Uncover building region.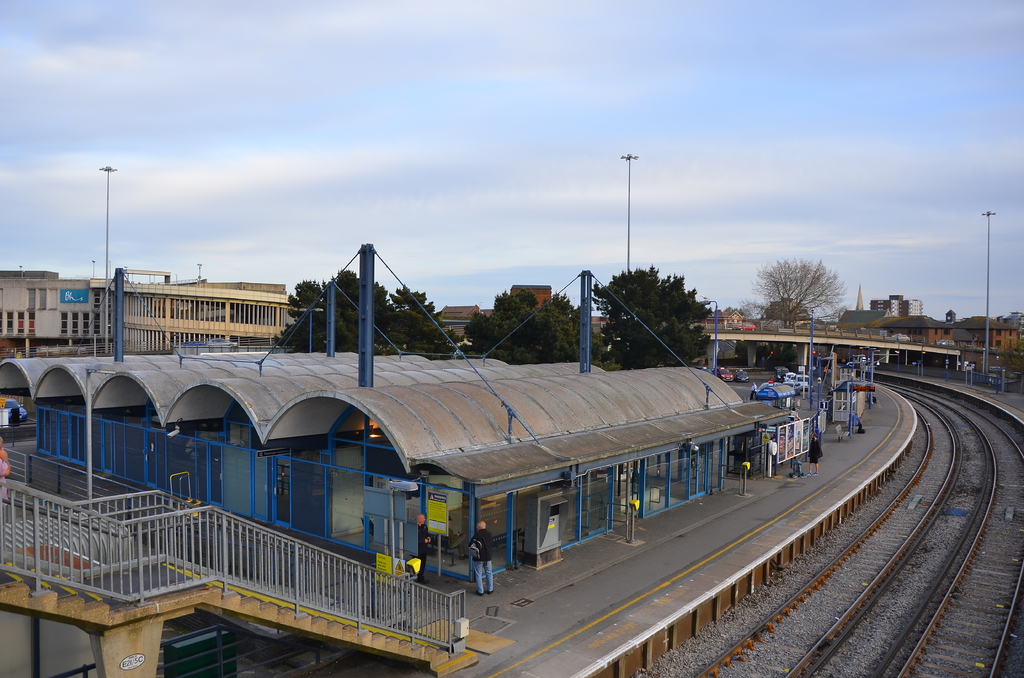
Uncovered: Rect(698, 309, 746, 324).
